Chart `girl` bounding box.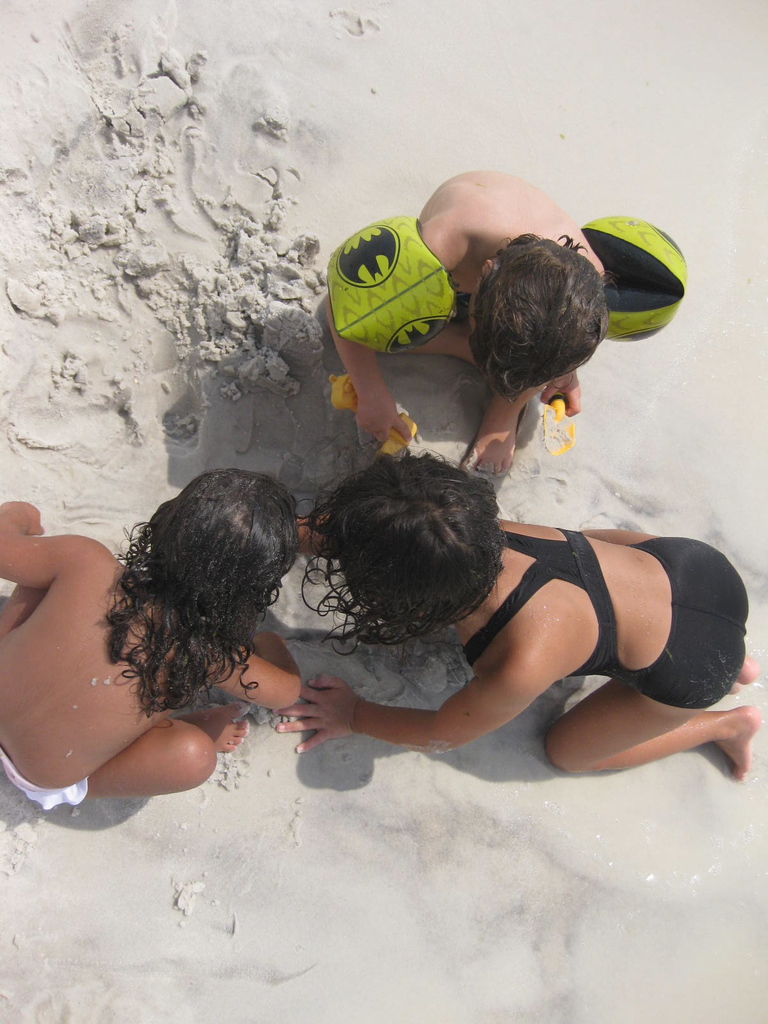
Charted: [276, 451, 765, 776].
